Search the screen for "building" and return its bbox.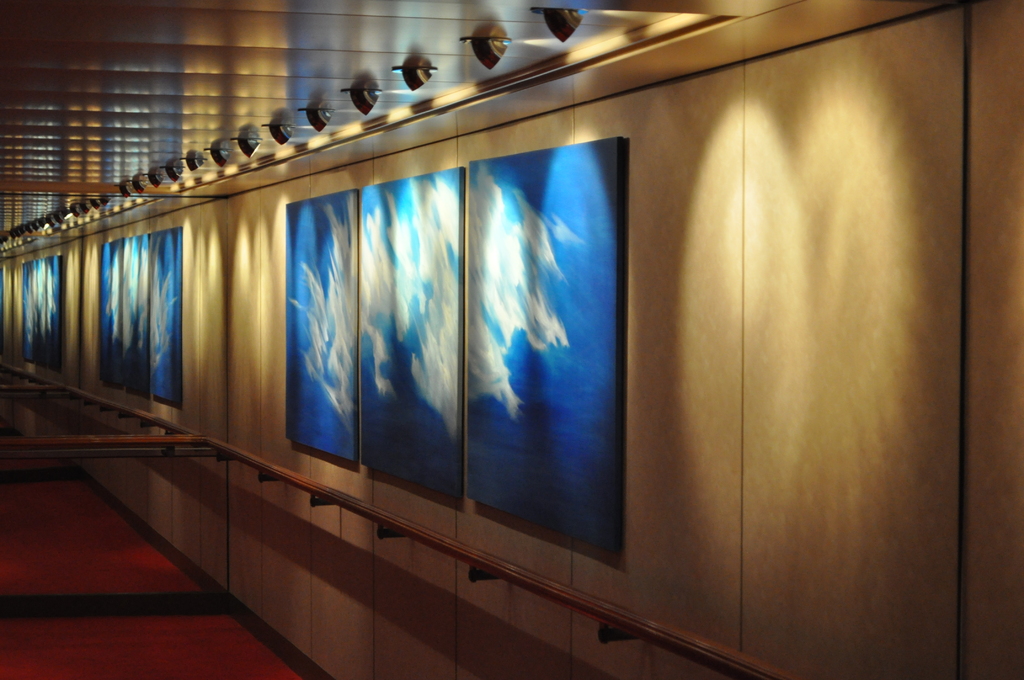
Found: (x1=0, y1=0, x2=1023, y2=679).
